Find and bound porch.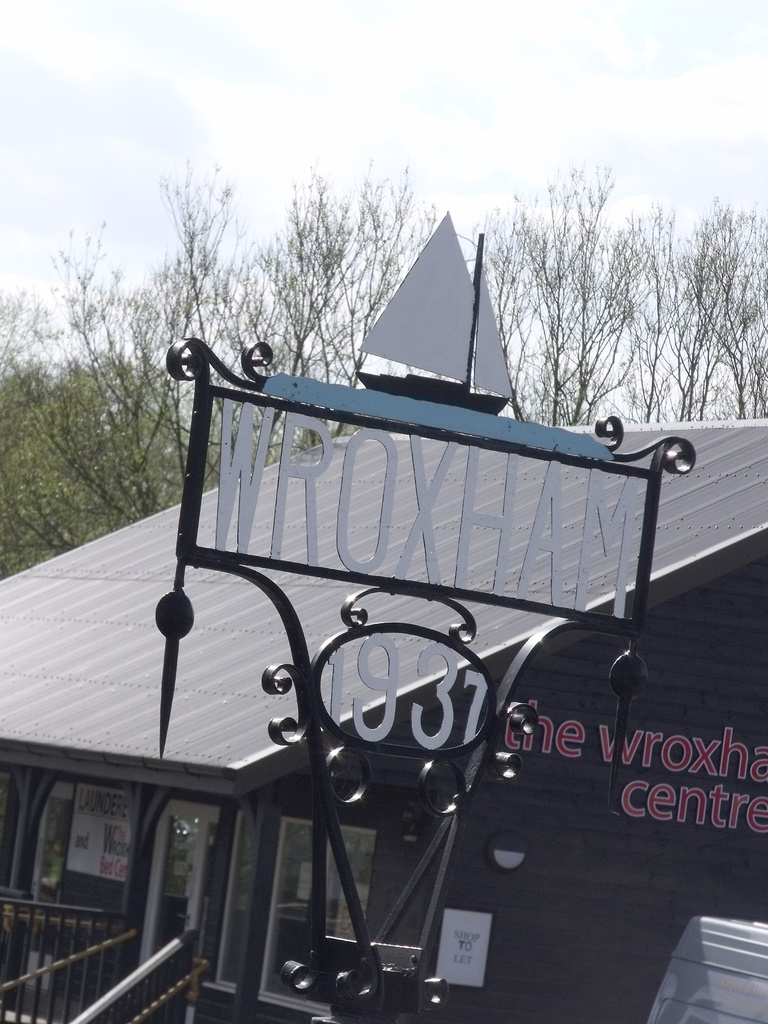
Bound: [0, 984, 195, 1023].
